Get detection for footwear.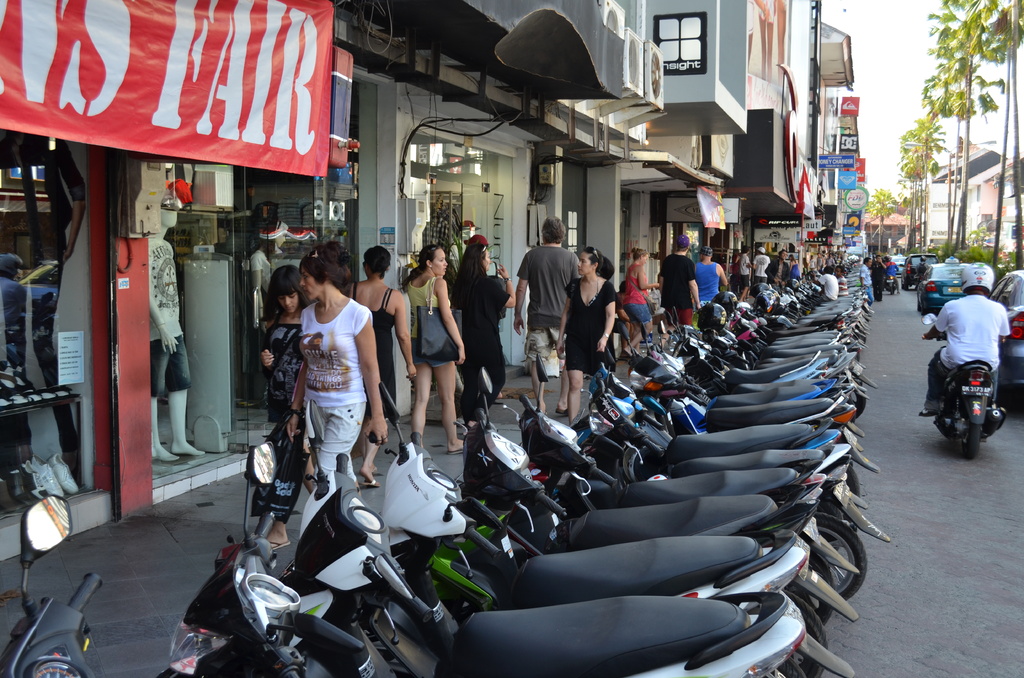
Detection: box=[30, 458, 67, 499].
